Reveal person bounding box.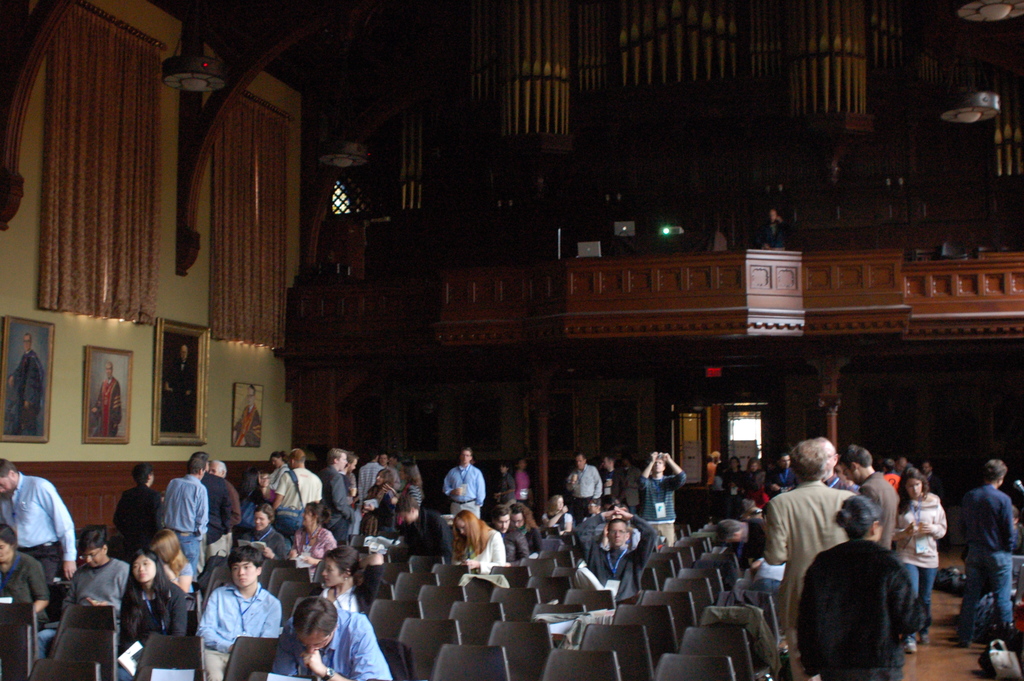
Revealed: [5,334,51,435].
